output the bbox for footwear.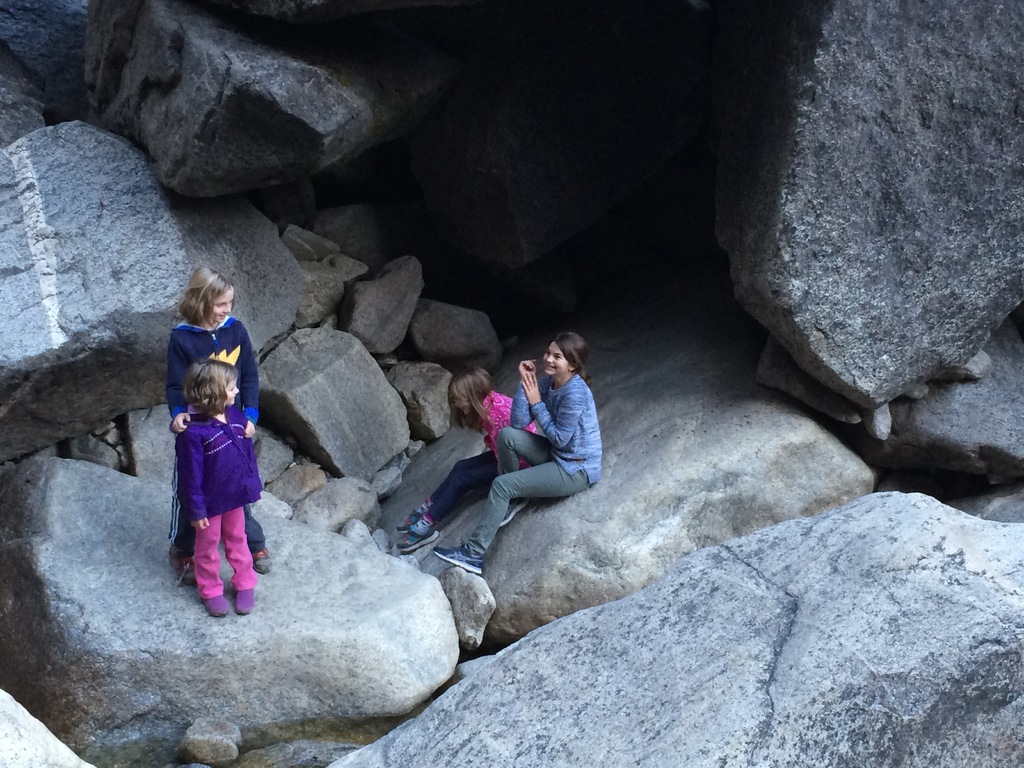
{"x1": 206, "y1": 597, "x2": 225, "y2": 618}.
